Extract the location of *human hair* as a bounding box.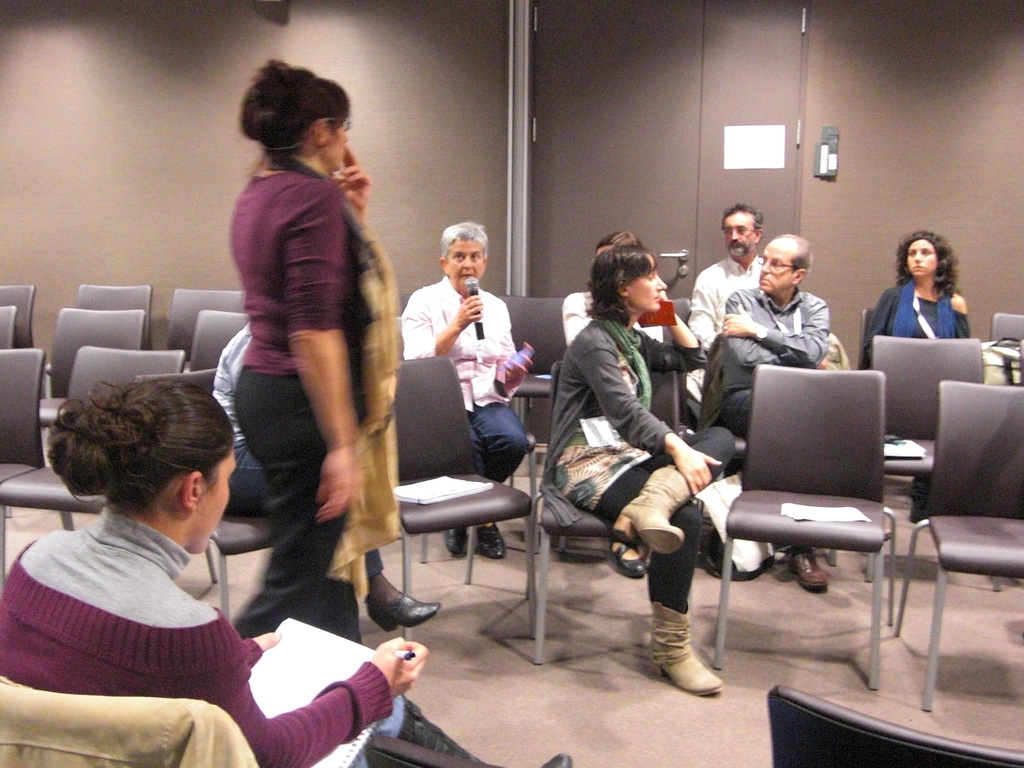
BBox(716, 199, 763, 233).
